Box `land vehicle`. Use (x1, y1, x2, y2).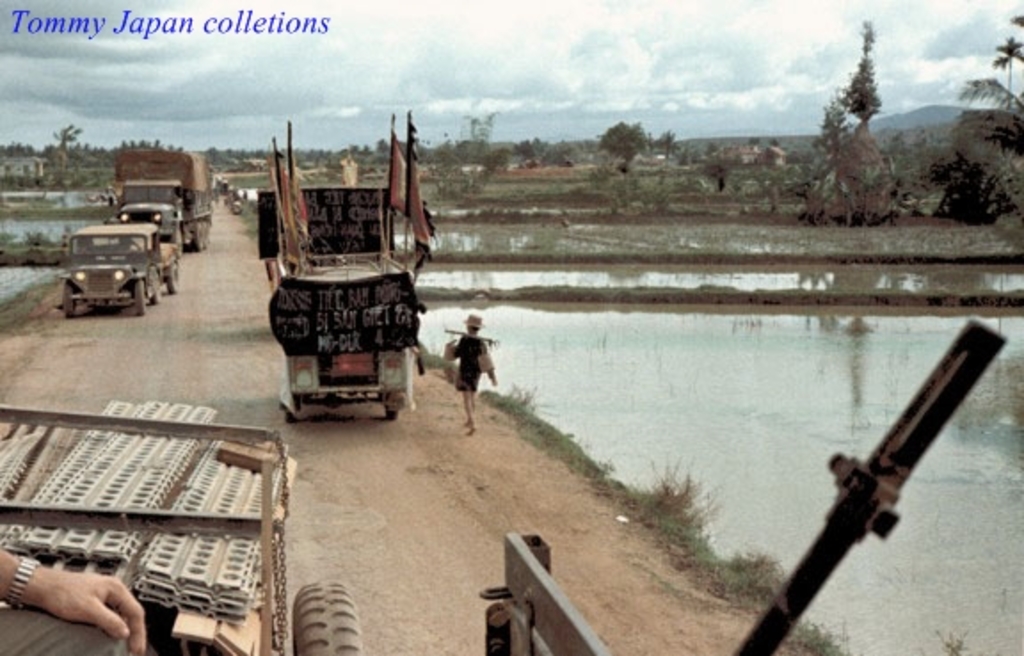
(60, 219, 167, 315).
